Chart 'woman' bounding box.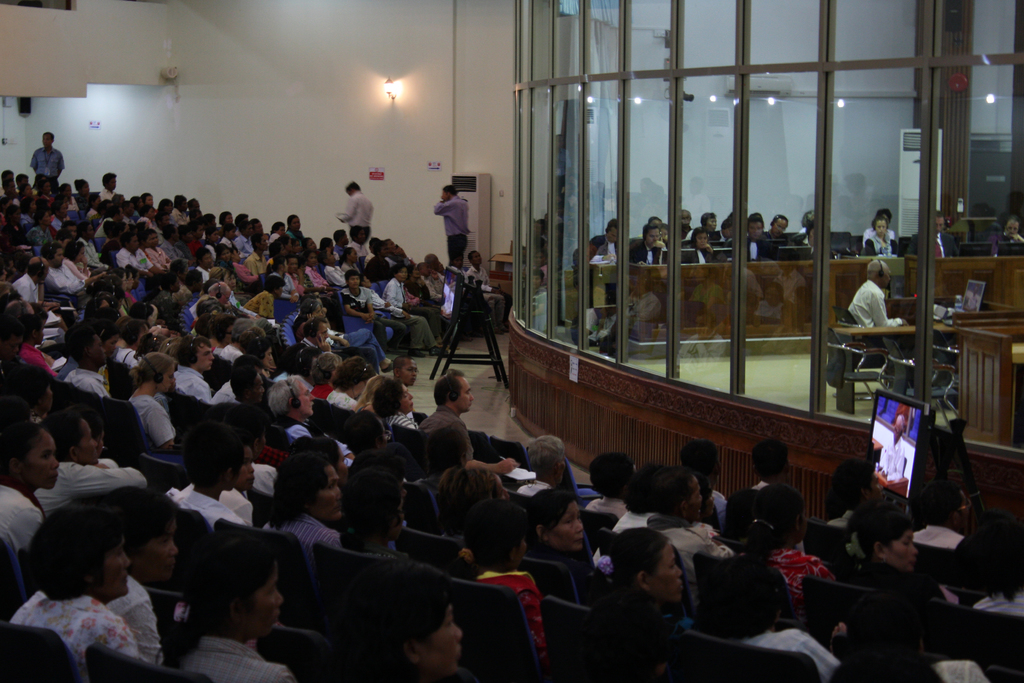
Charted: 691 549 843 682.
